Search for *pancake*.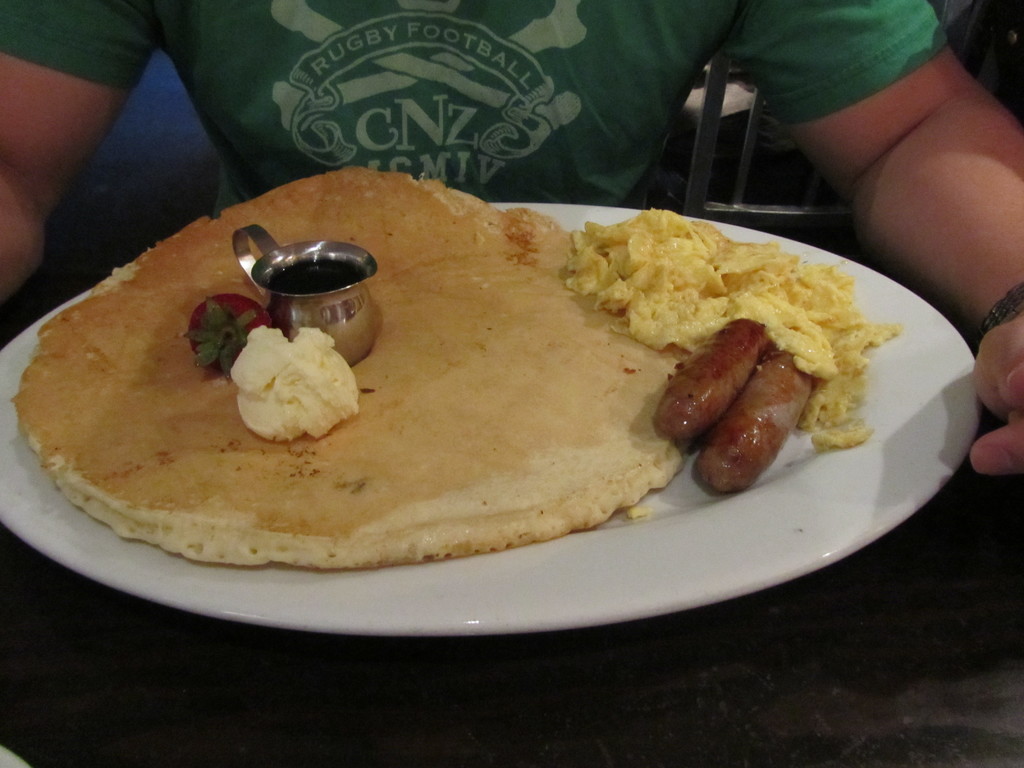
Found at 10,166,688,571.
